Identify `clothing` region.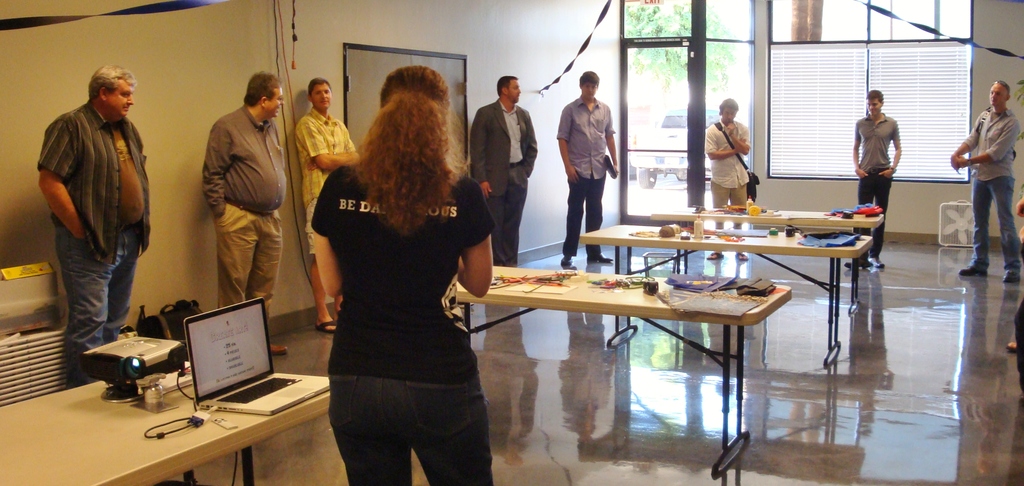
Region: [850,111,900,258].
